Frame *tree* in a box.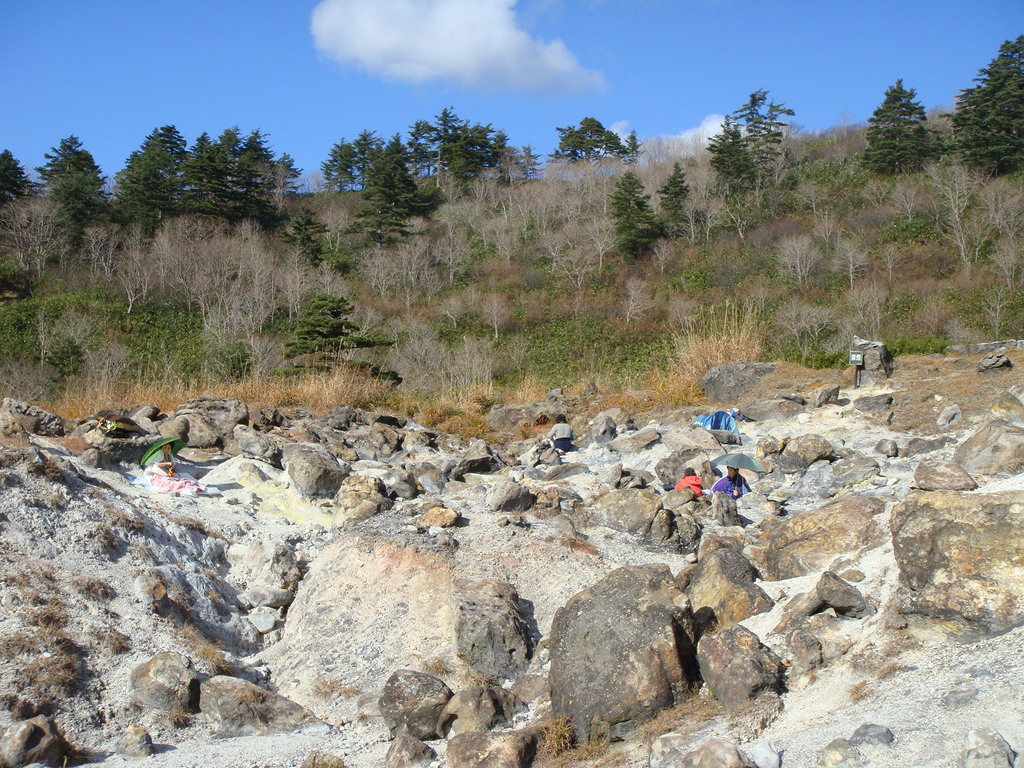
crop(880, 81, 933, 168).
